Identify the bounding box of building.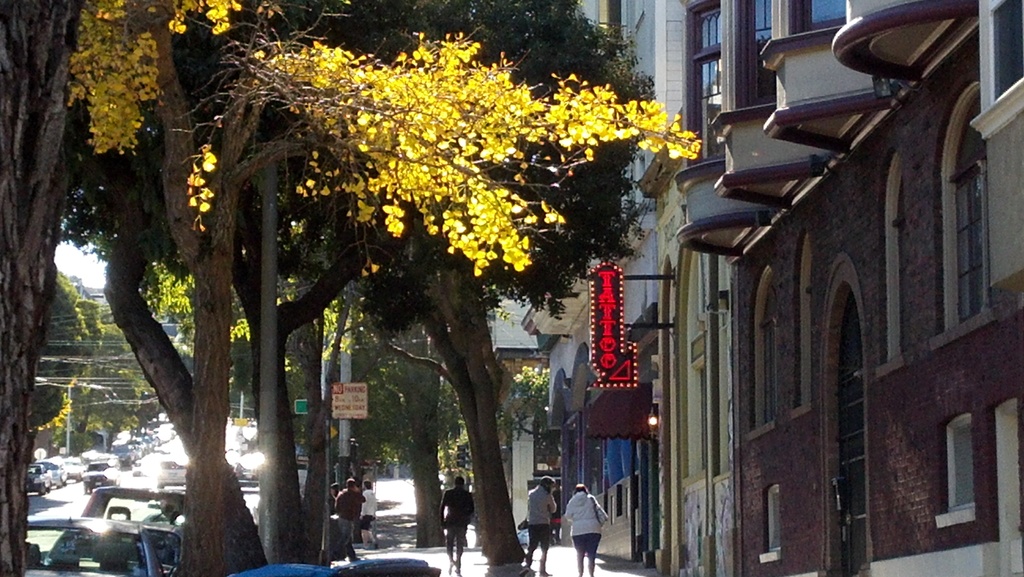
(519, 0, 676, 572).
